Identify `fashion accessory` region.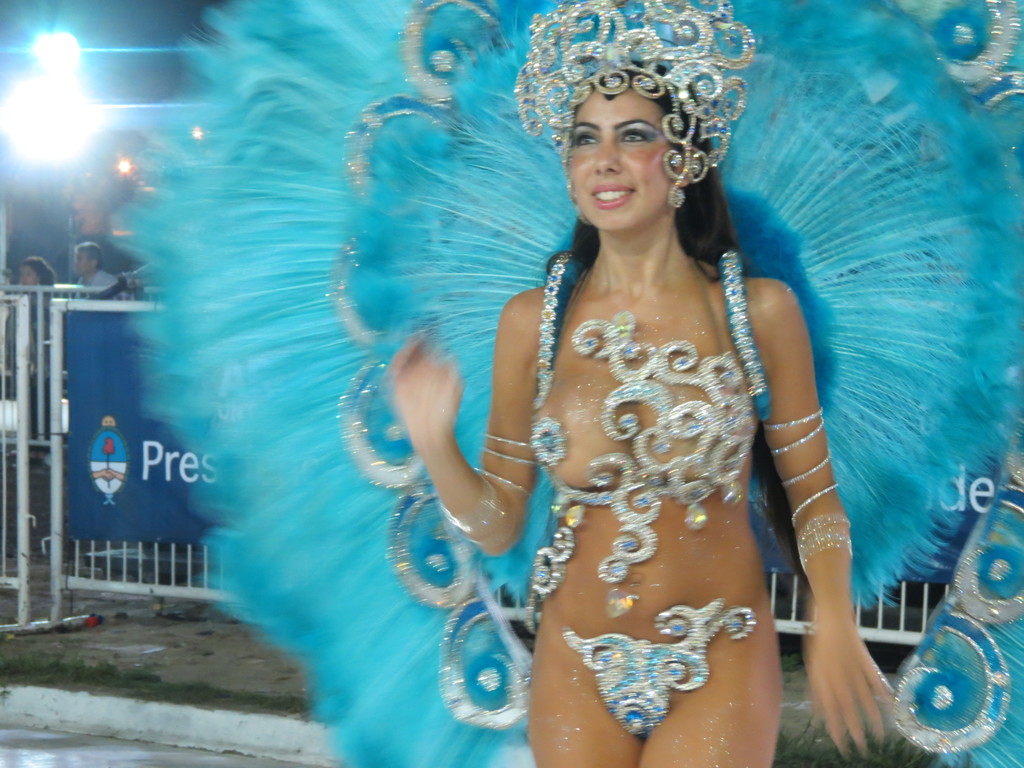
Region: pyautogui.locateOnScreen(451, 438, 535, 549).
